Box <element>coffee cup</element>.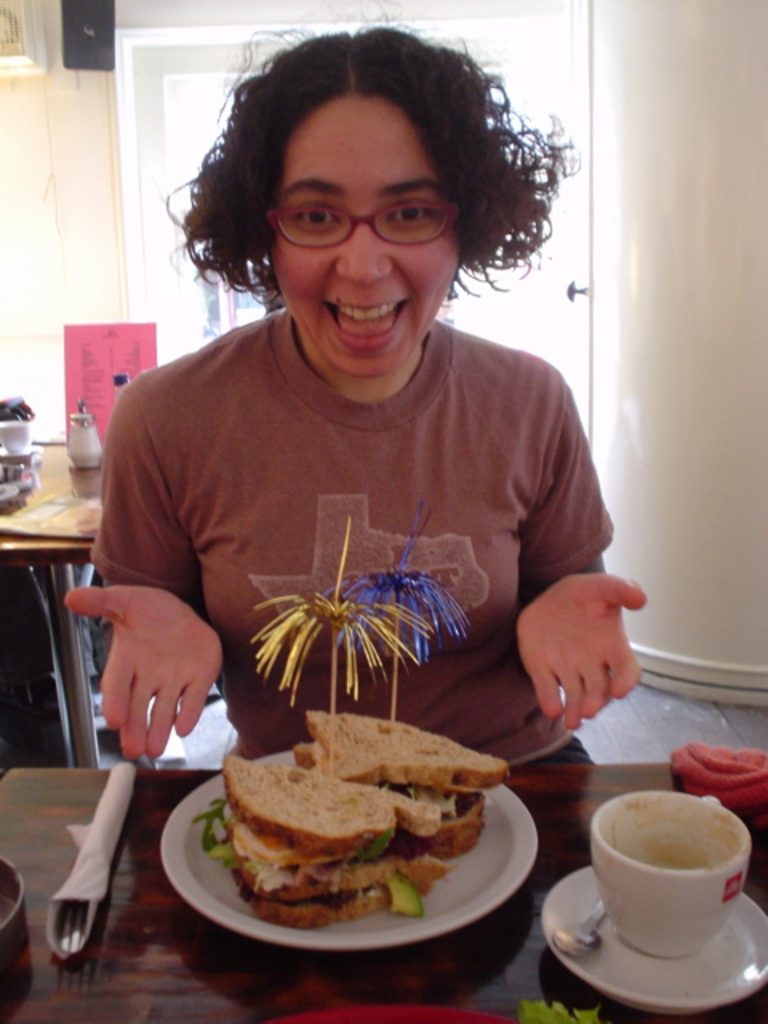
{"left": 590, "top": 795, "right": 757, "bottom": 962}.
